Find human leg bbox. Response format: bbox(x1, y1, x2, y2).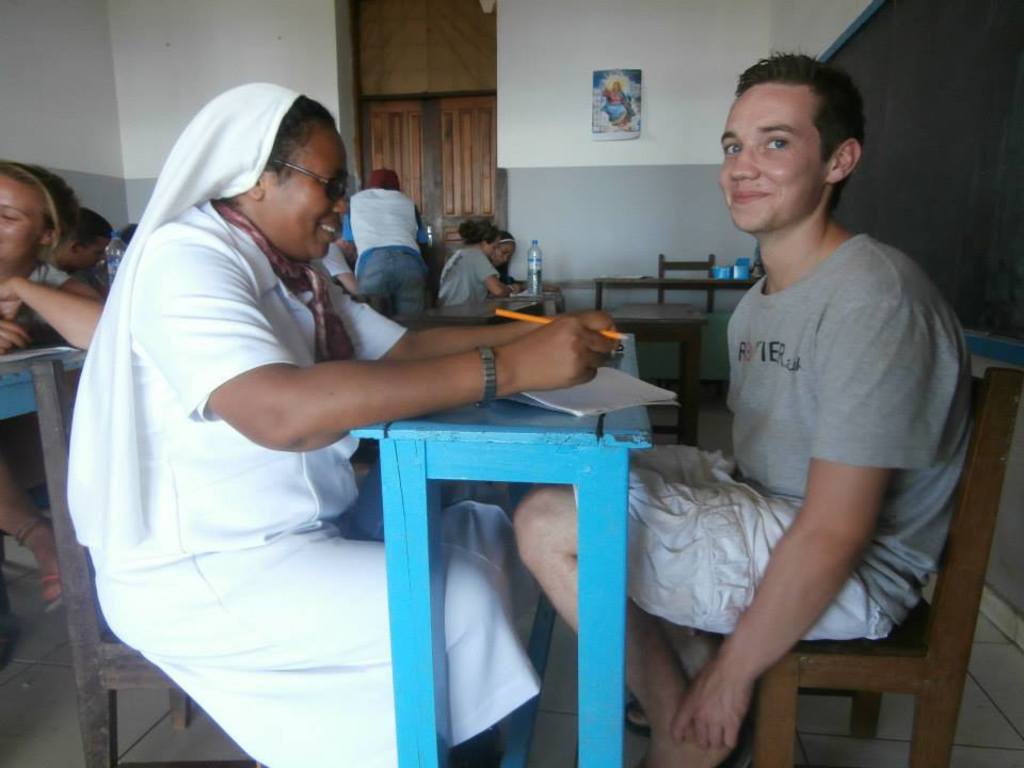
bbox(353, 496, 540, 639).
